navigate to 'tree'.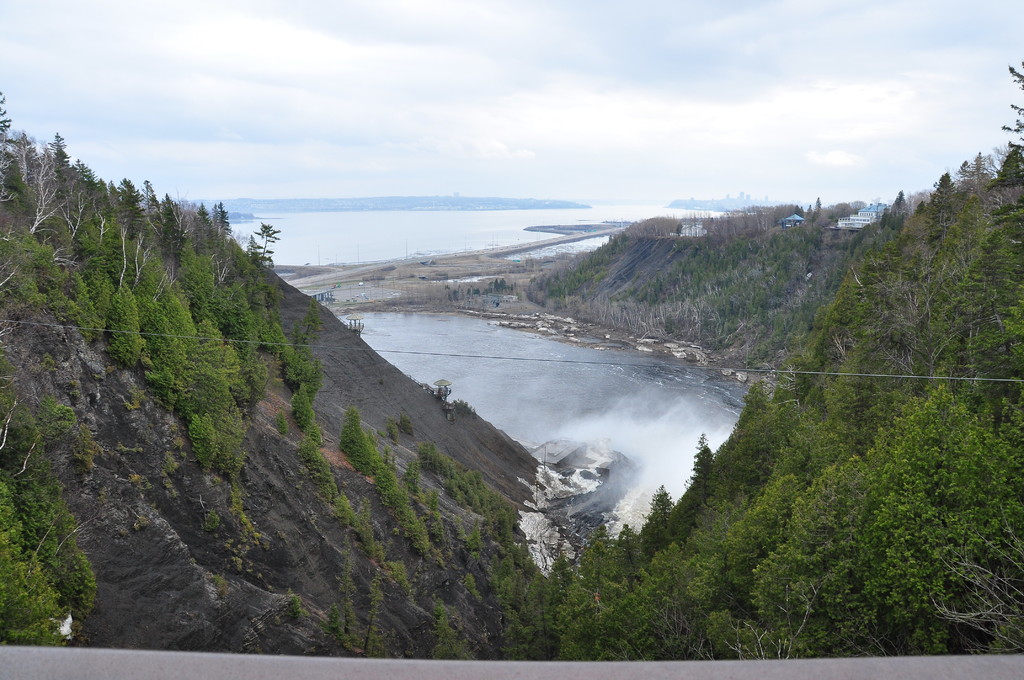
Navigation target: (0,63,1023,664).
